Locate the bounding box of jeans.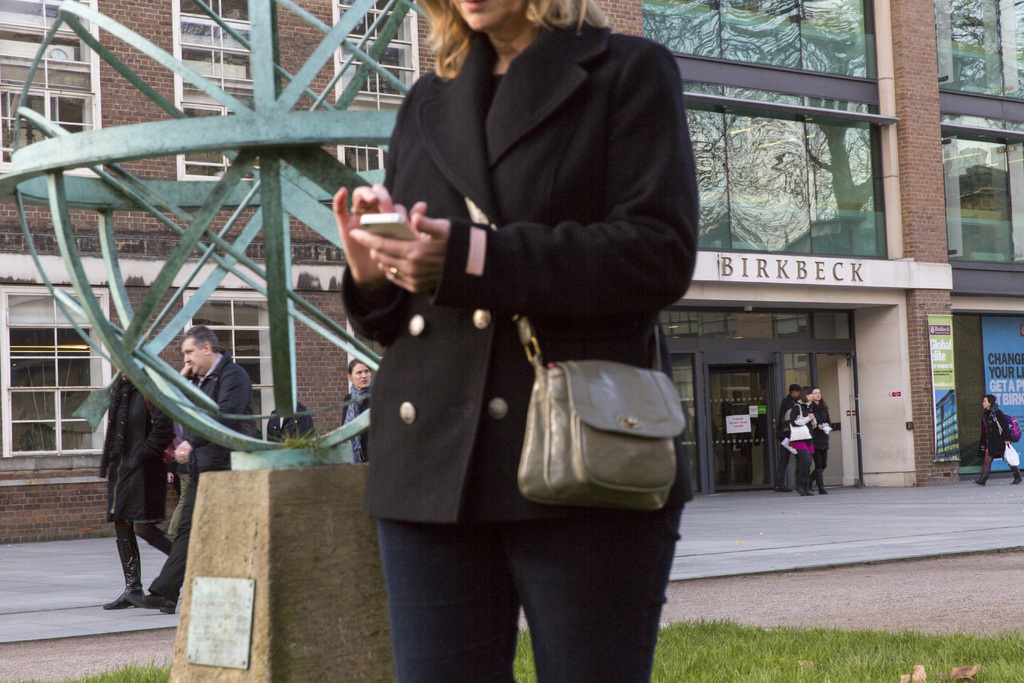
Bounding box: l=370, t=467, r=683, b=682.
